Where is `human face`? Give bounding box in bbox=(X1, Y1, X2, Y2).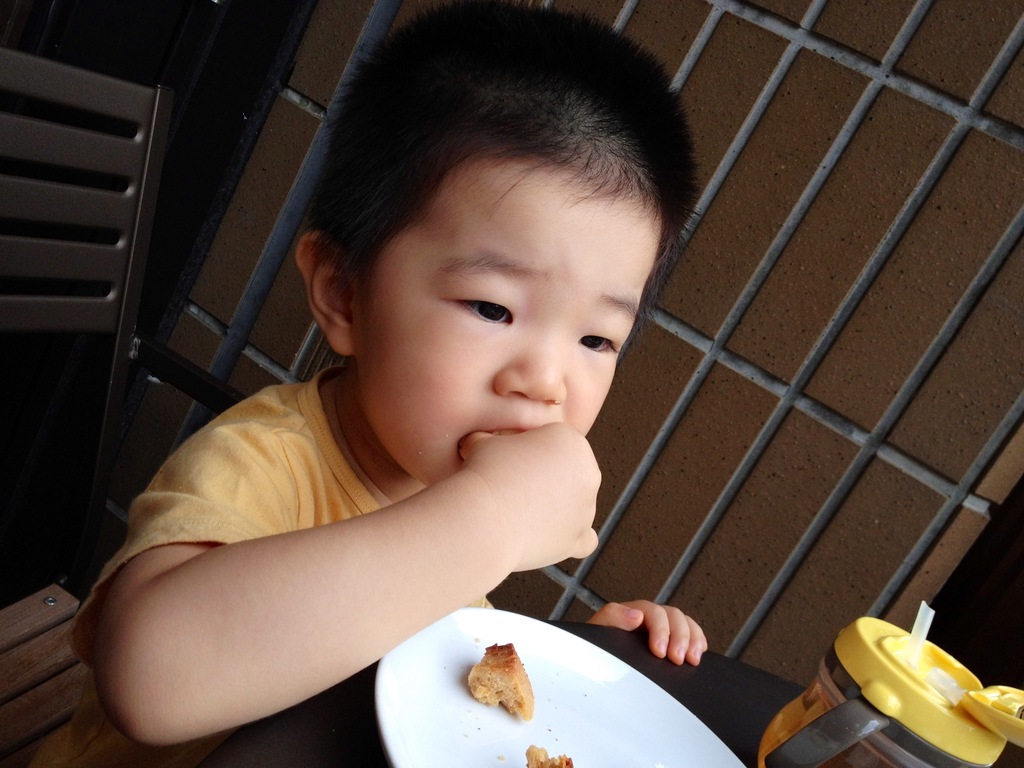
bbox=(355, 170, 659, 483).
